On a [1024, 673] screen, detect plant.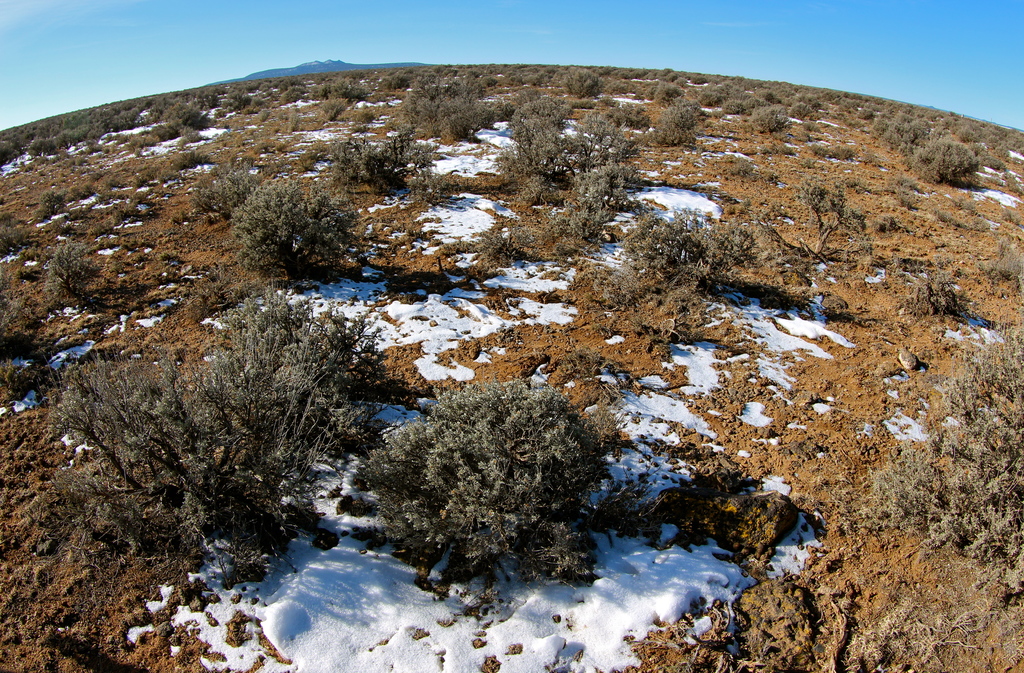
pyautogui.locateOnScreen(742, 99, 771, 117).
